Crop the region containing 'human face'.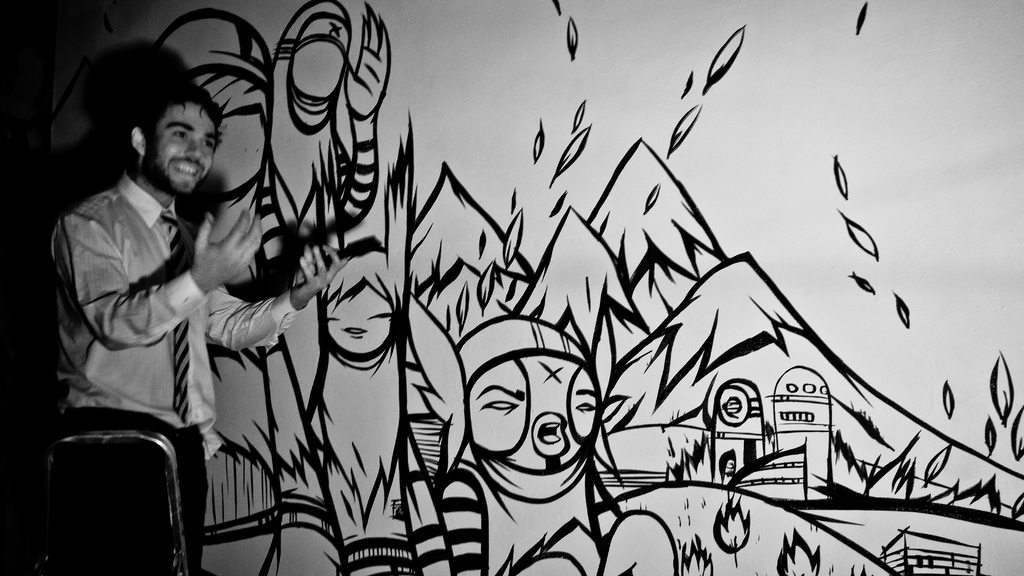
Crop region: bbox=(153, 102, 215, 189).
